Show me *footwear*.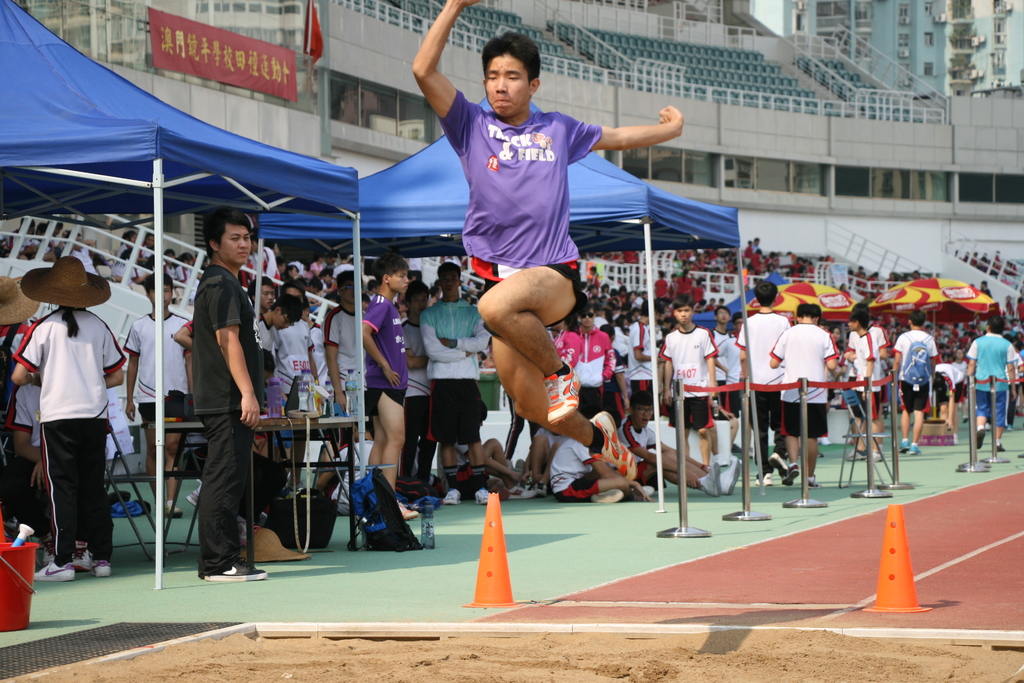
*footwear* is here: [left=899, top=432, right=908, bottom=452].
